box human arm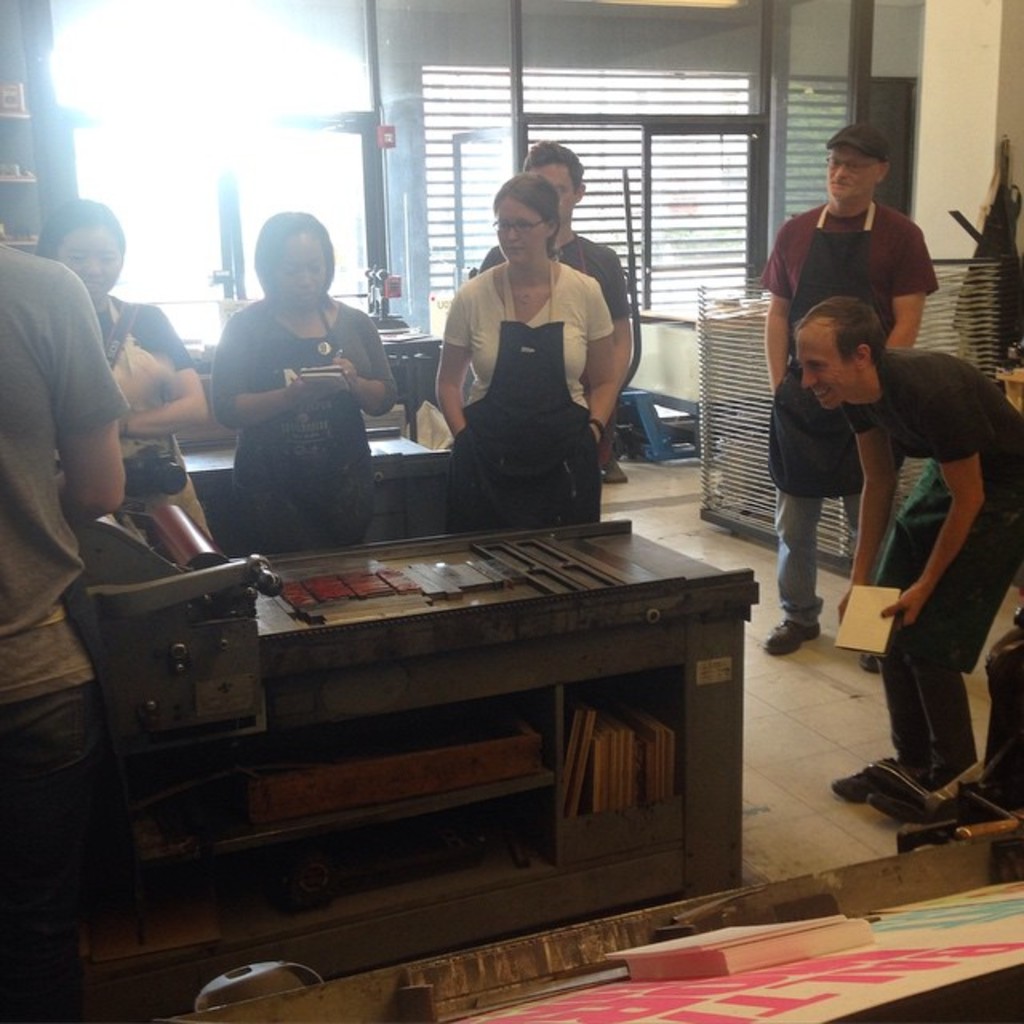
<region>835, 408, 894, 621</region>
